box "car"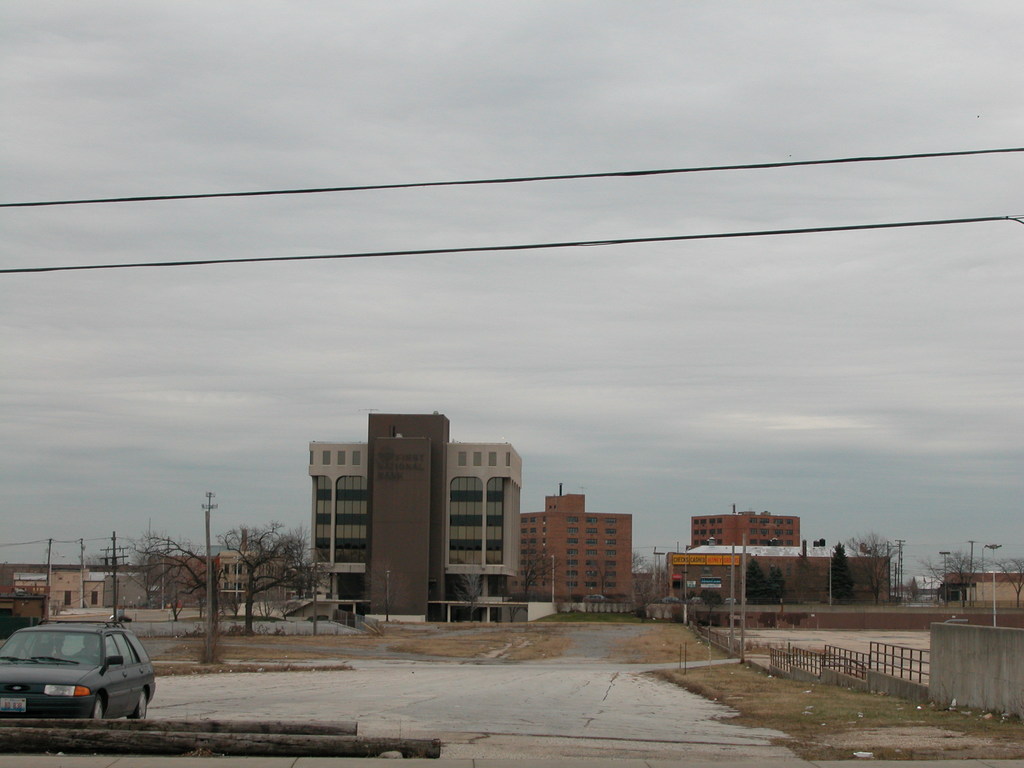
<region>0, 612, 164, 723</region>
